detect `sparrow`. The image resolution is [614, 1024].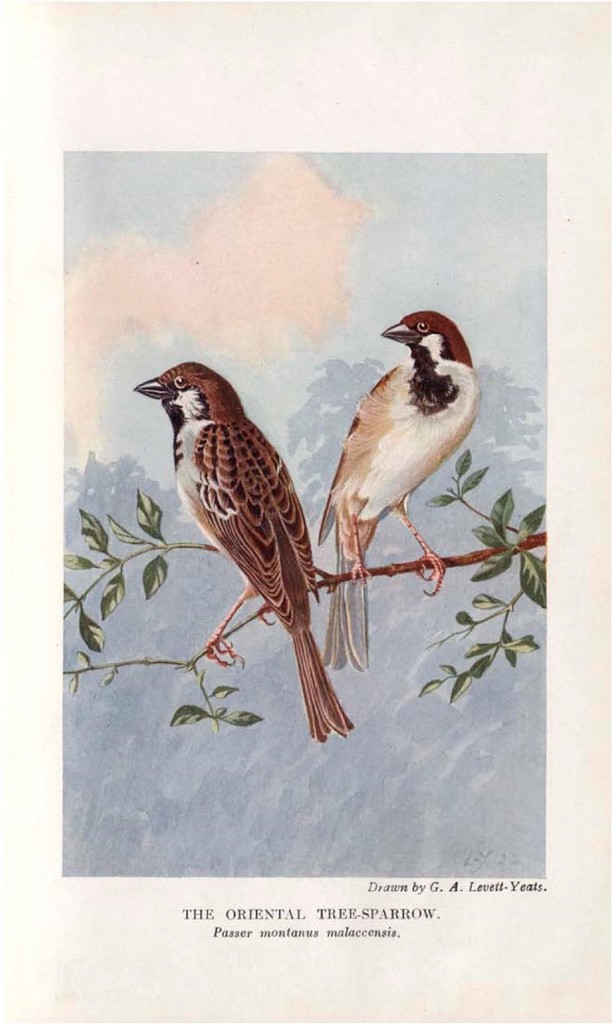
(x1=316, y1=304, x2=489, y2=673).
